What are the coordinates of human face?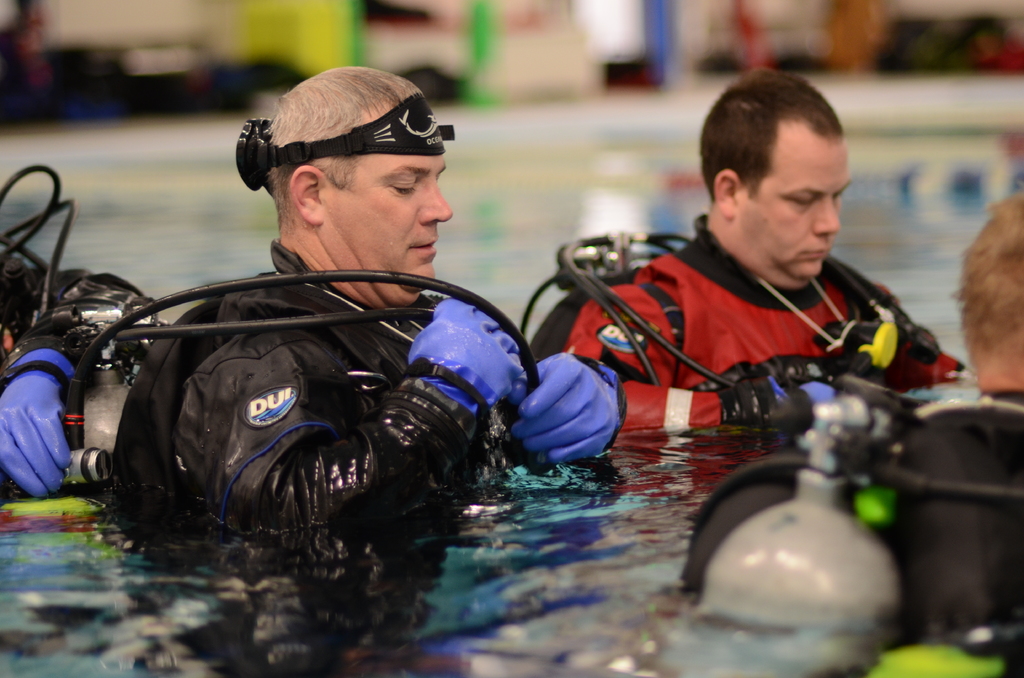
{"left": 750, "top": 135, "right": 845, "bottom": 275}.
